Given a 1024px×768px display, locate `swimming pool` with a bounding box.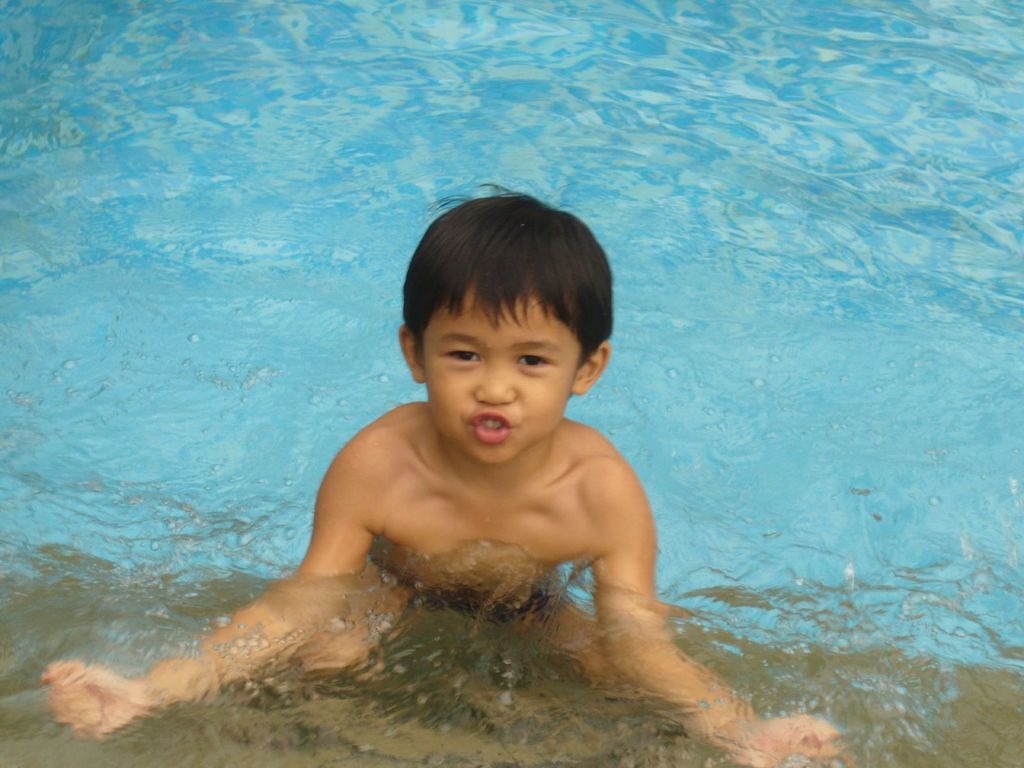
Located: bbox=(0, 74, 1023, 767).
